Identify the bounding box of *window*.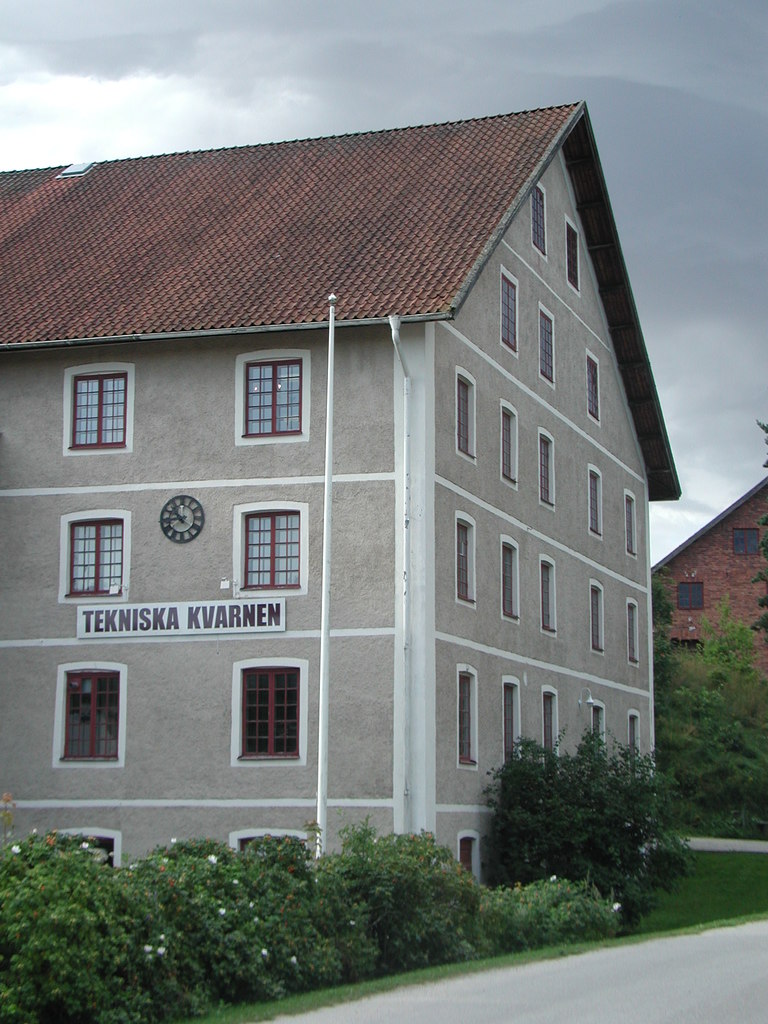
select_region(540, 435, 556, 507).
